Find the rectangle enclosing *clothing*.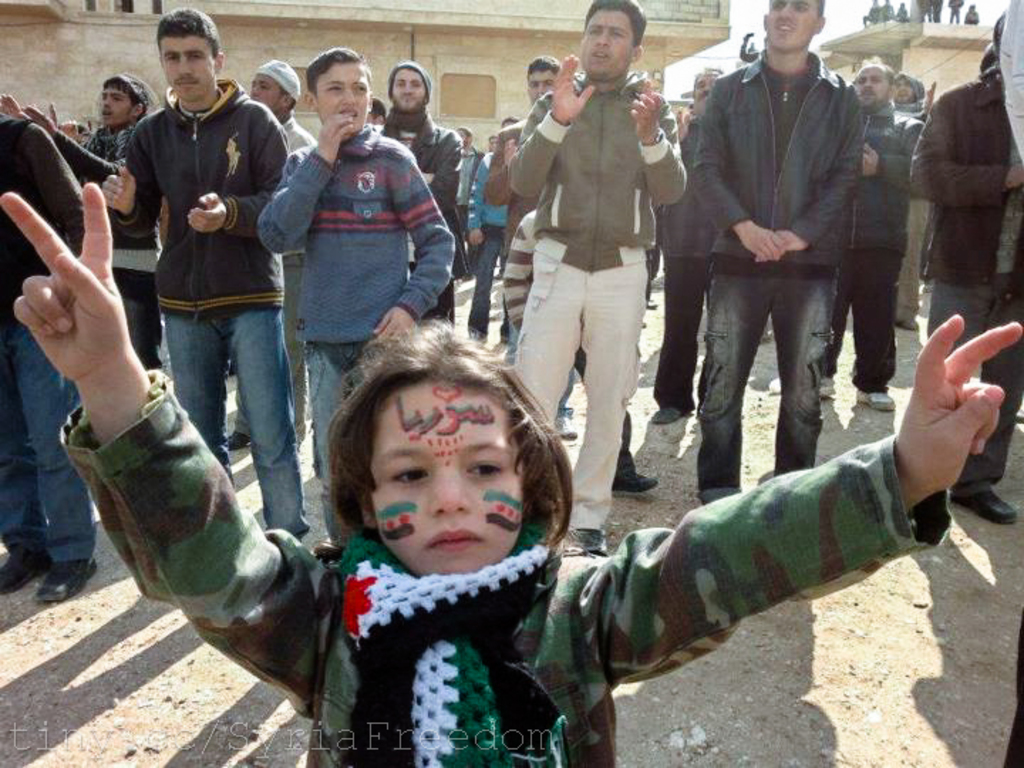
l=506, t=26, r=681, b=518.
